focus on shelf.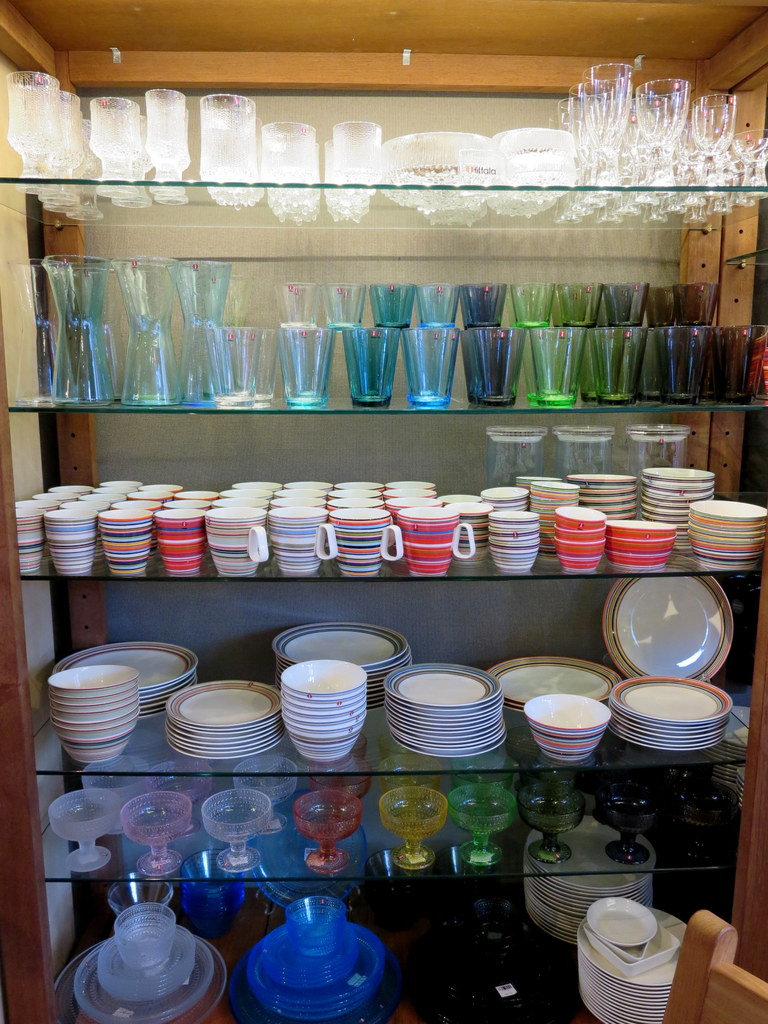
Focused at [x1=0, y1=420, x2=767, y2=605].
